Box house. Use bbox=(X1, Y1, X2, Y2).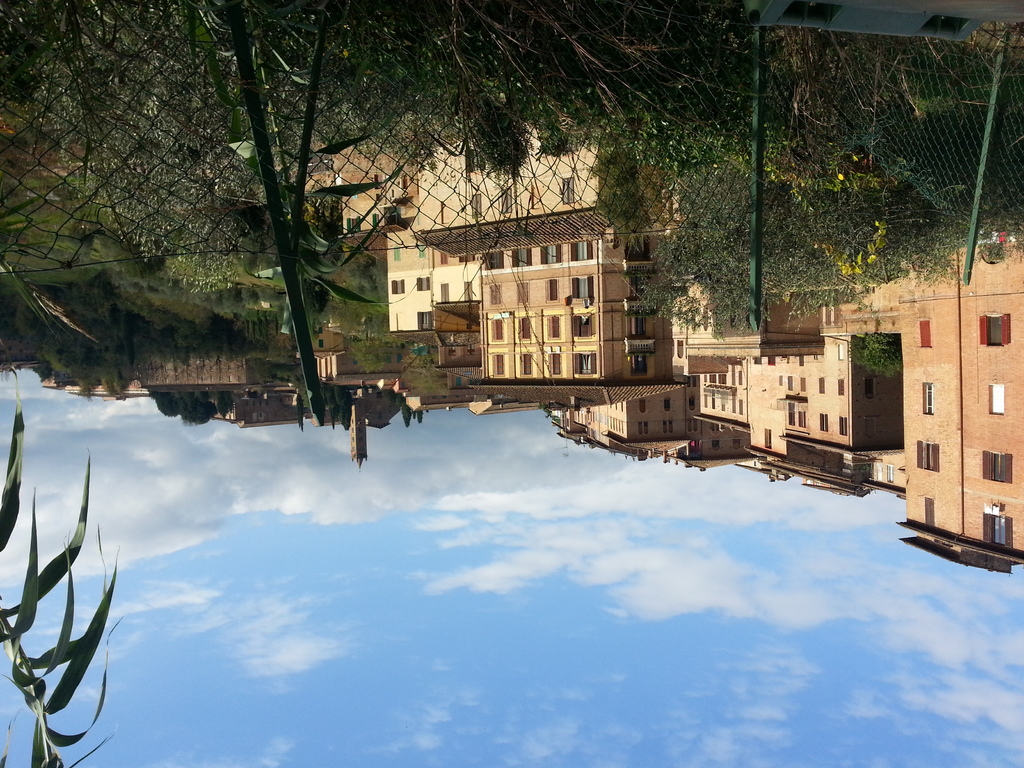
bbox=(733, 260, 895, 498).
